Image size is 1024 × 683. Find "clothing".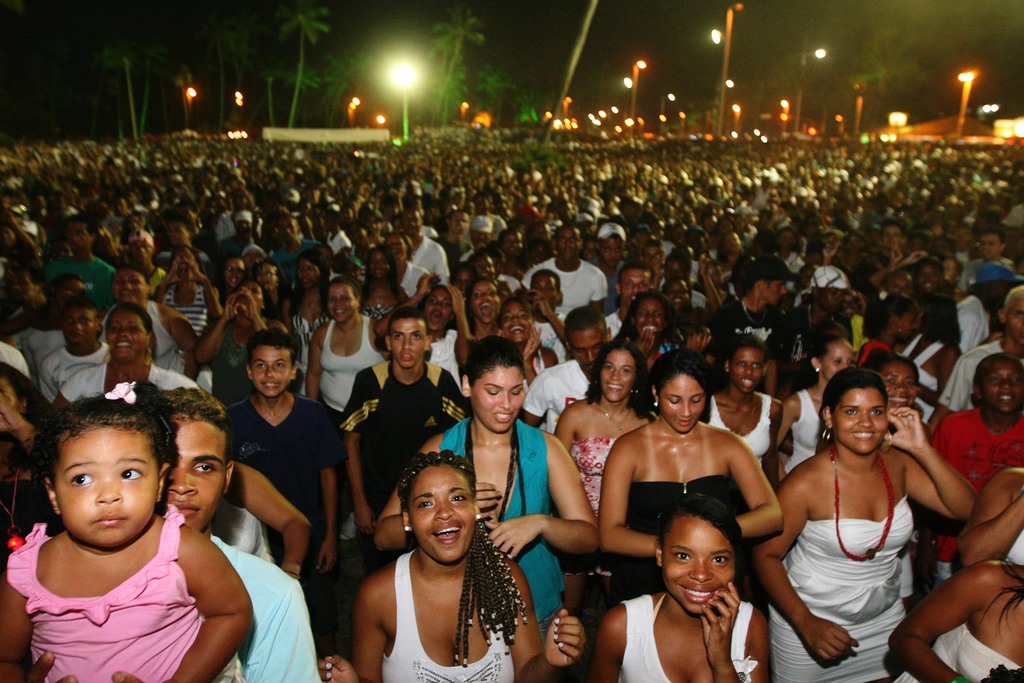
left=217, top=504, right=278, bottom=567.
